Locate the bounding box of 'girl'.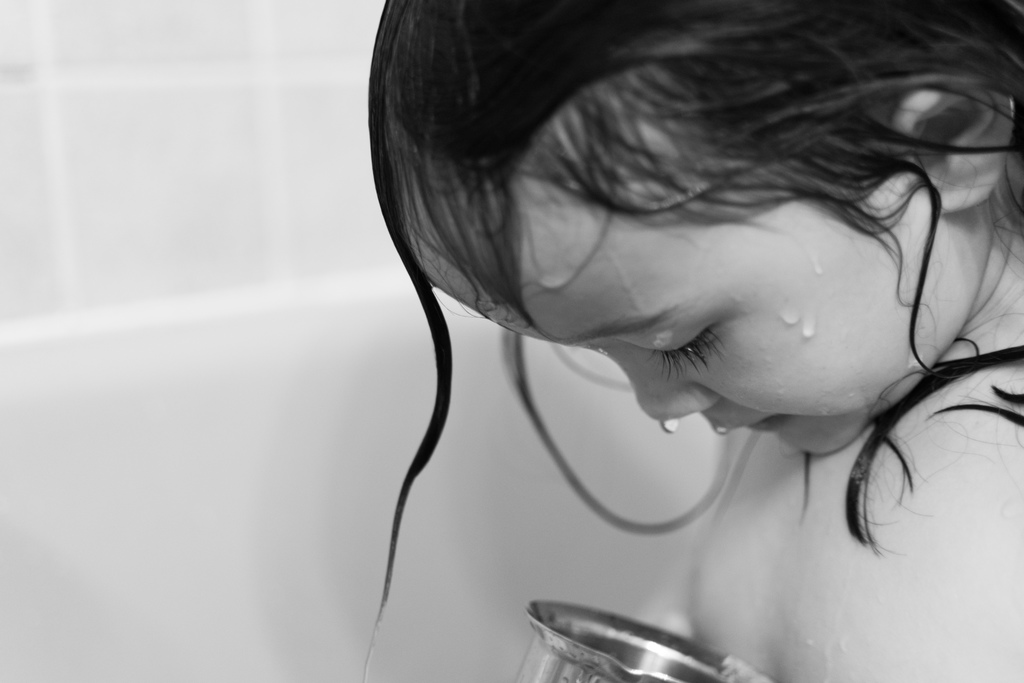
Bounding box: bbox(365, 0, 1023, 682).
